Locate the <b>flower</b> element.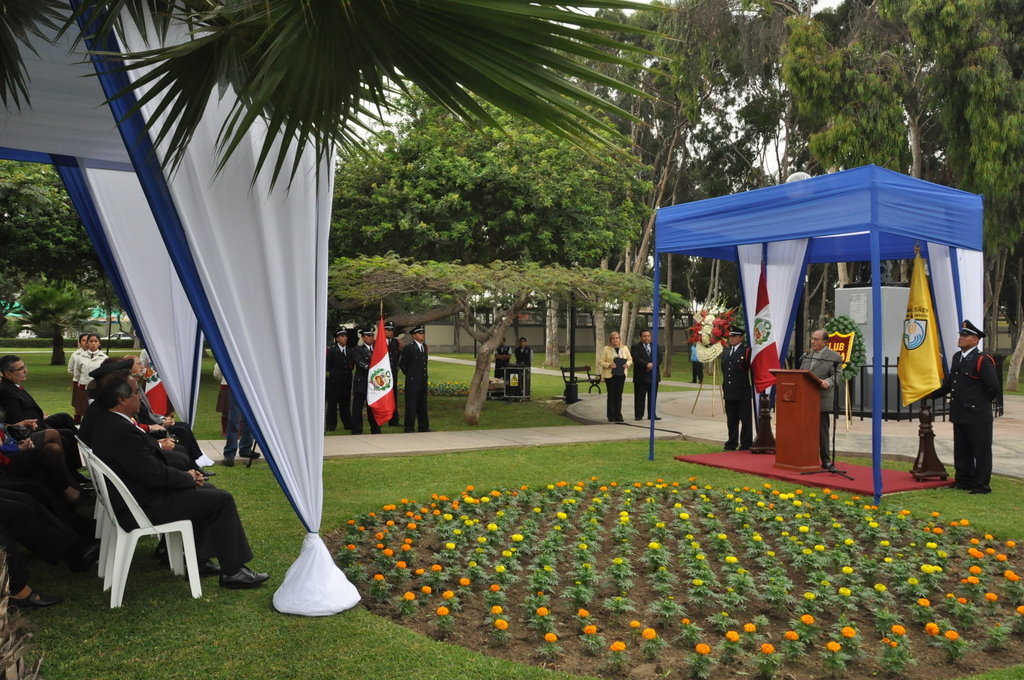
Element bbox: bbox(941, 629, 959, 644).
